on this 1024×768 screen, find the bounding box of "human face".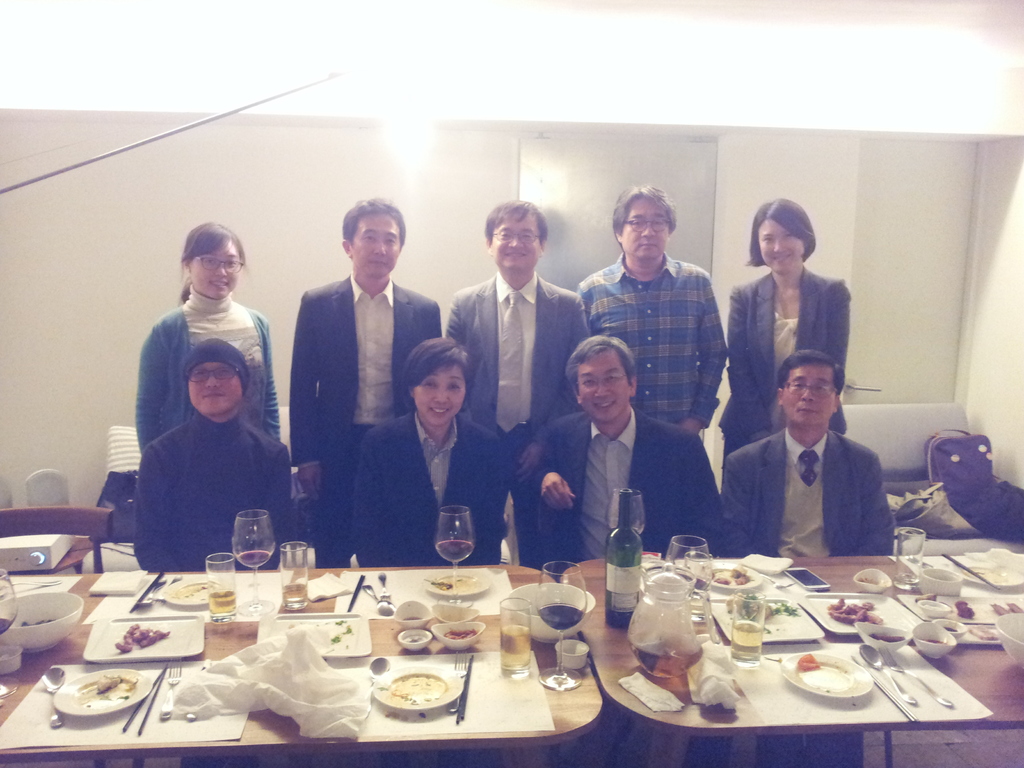
Bounding box: box=[351, 214, 403, 274].
